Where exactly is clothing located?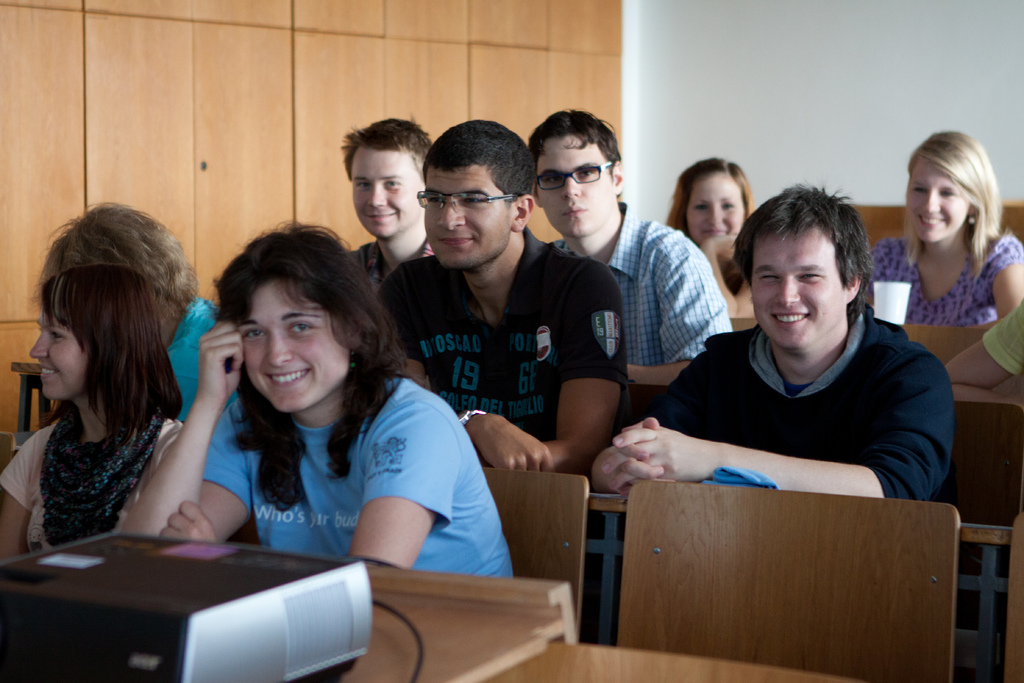
Its bounding box is (left=726, top=258, right=740, bottom=299).
